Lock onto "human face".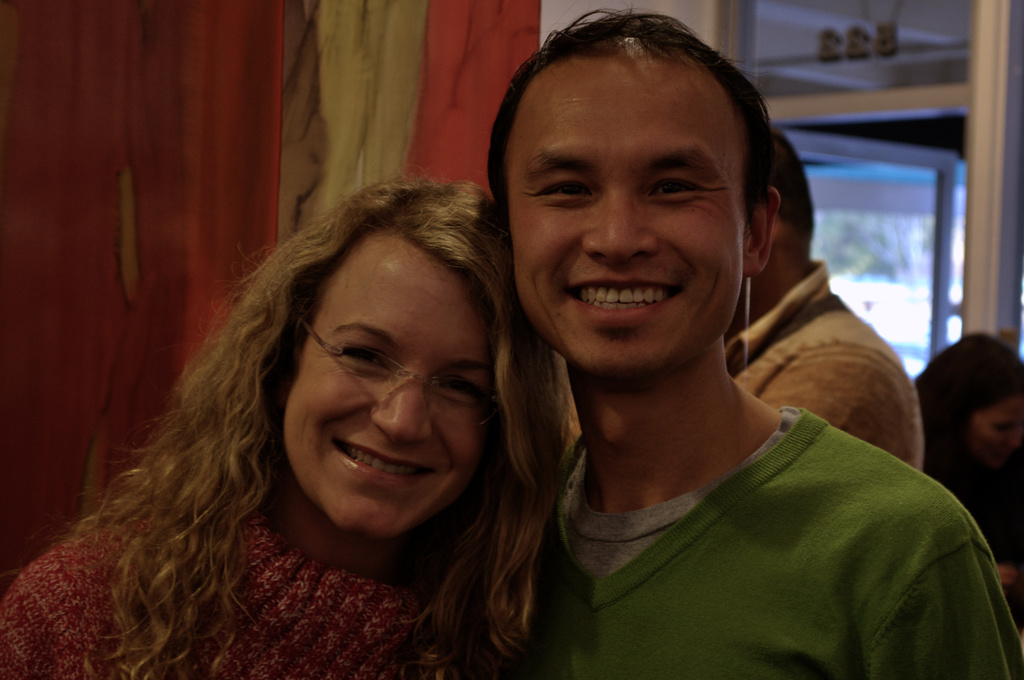
Locked: [508, 49, 743, 375].
